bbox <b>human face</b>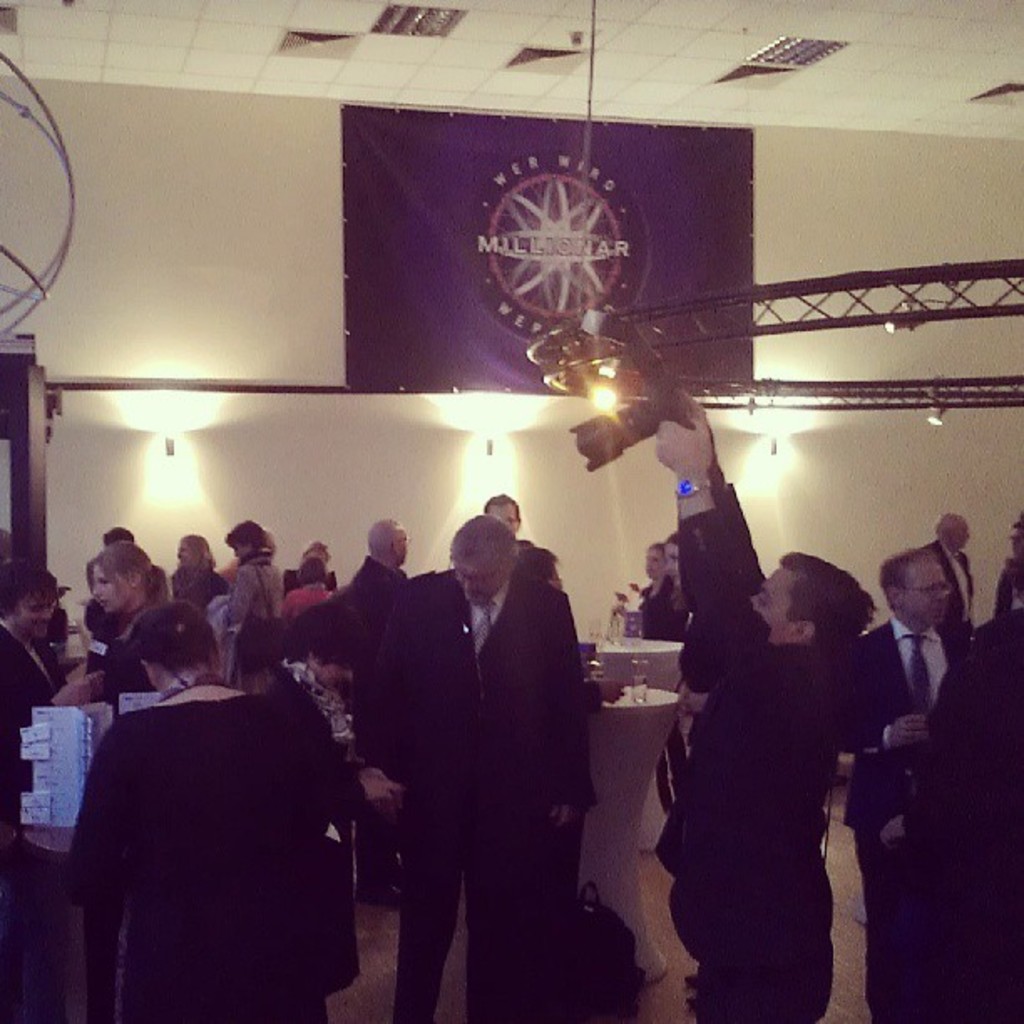
[left=387, top=525, right=408, bottom=561]
